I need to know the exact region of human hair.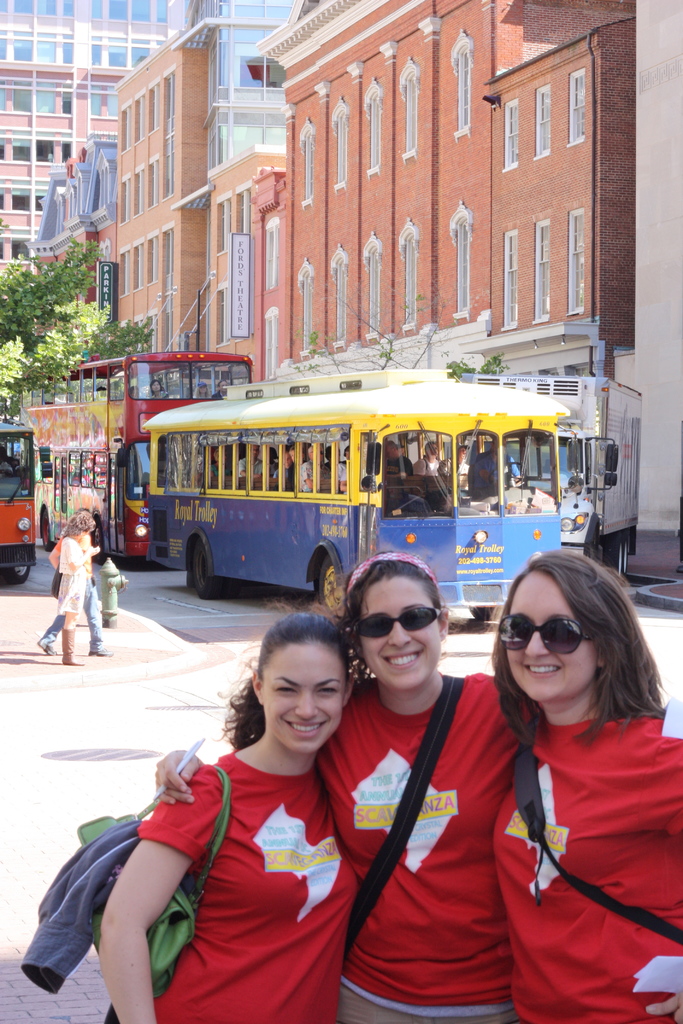
Region: bbox(497, 545, 666, 774).
